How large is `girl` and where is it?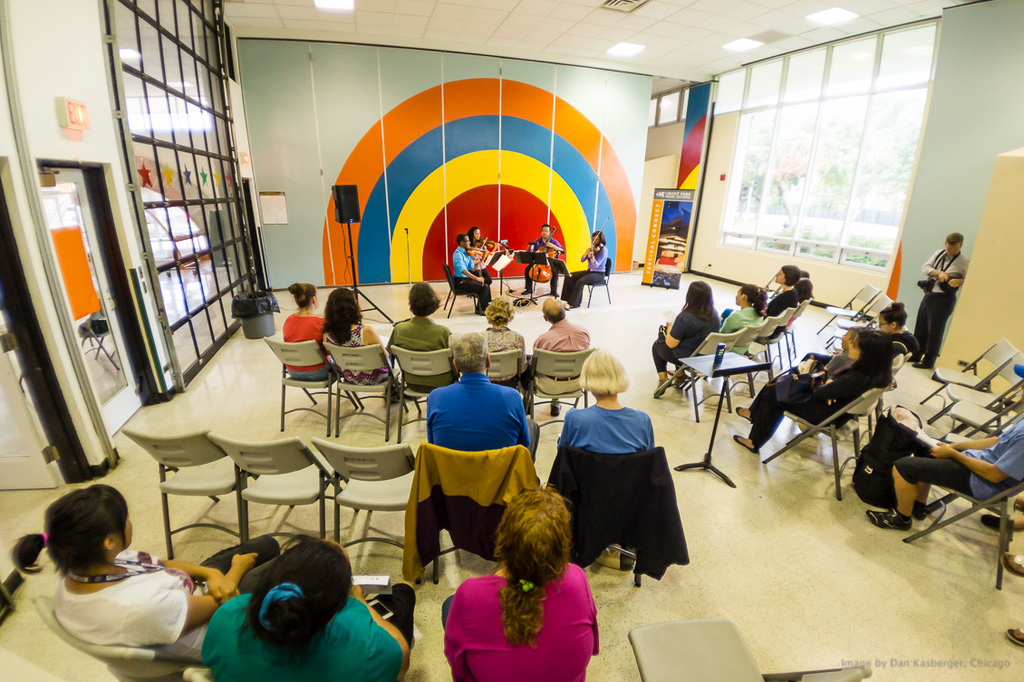
Bounding box: 283, 283, 329, 380.
